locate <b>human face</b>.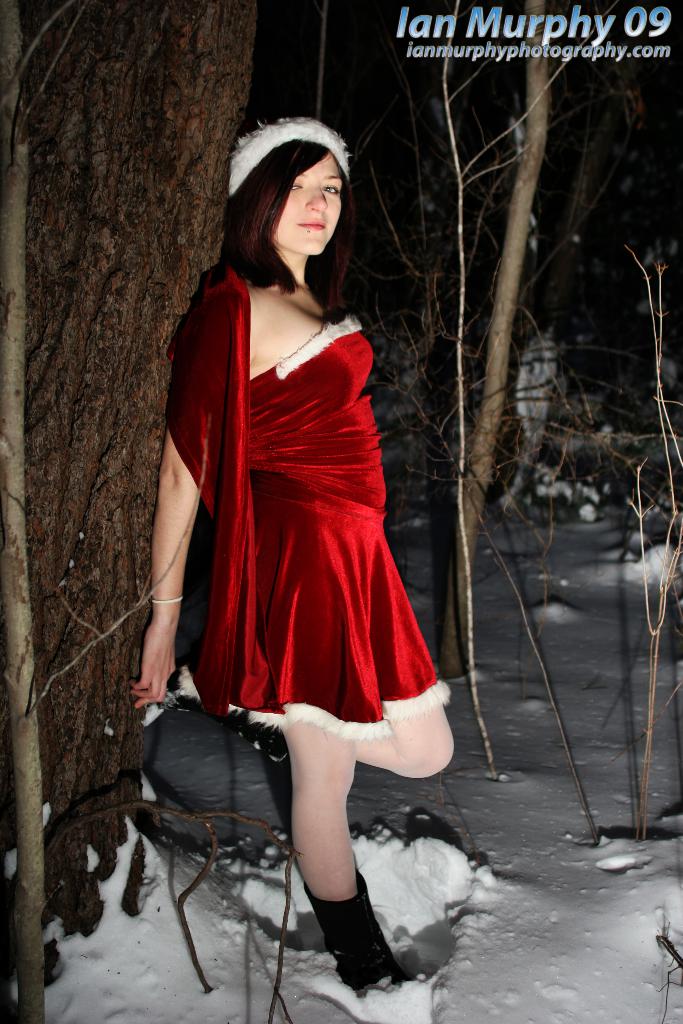
Bounding box: [x1=268, y1=150, x2=345, y2=257].
